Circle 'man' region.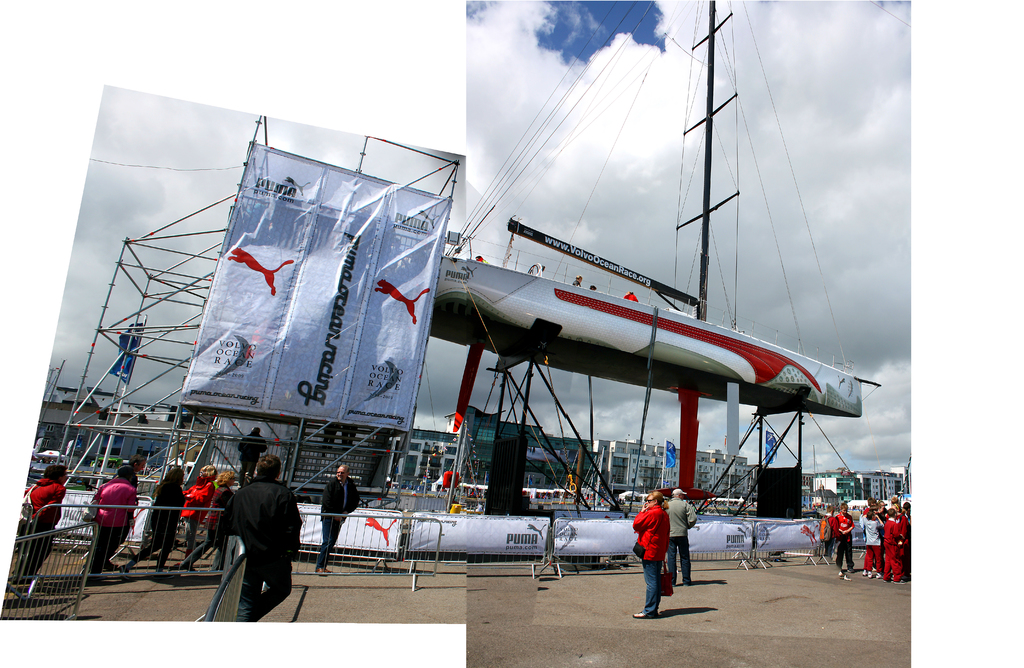
Region: select_region(317, 462, 362, 570).
